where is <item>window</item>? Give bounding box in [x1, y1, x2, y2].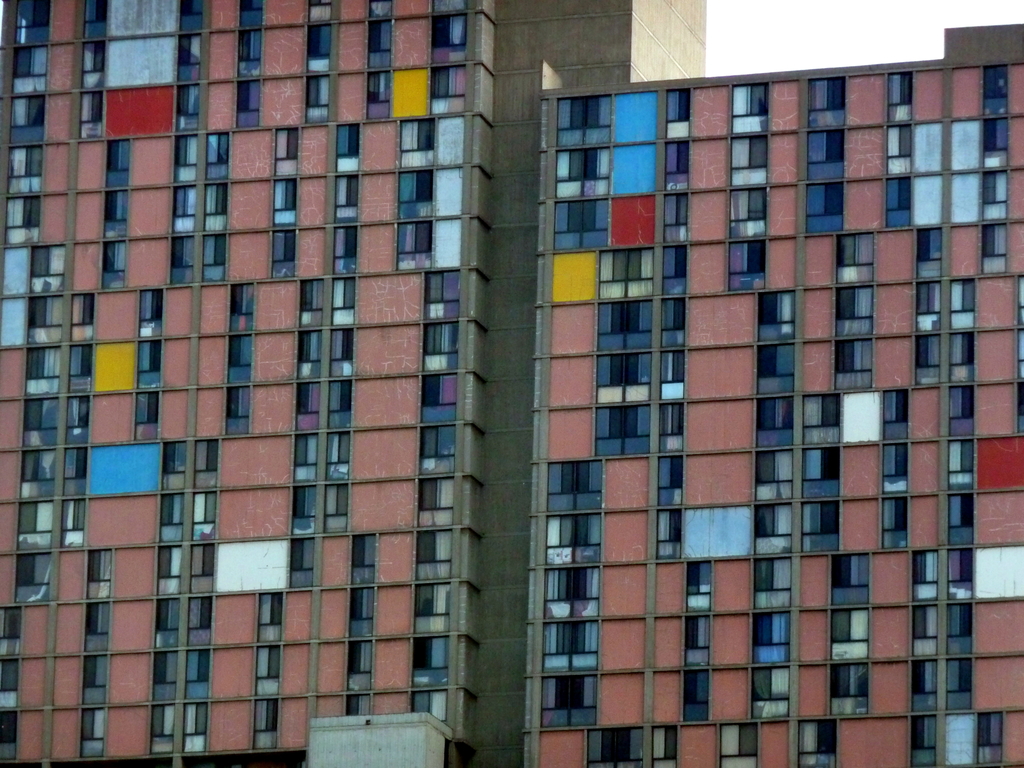
[175, 187, 198, 230].
